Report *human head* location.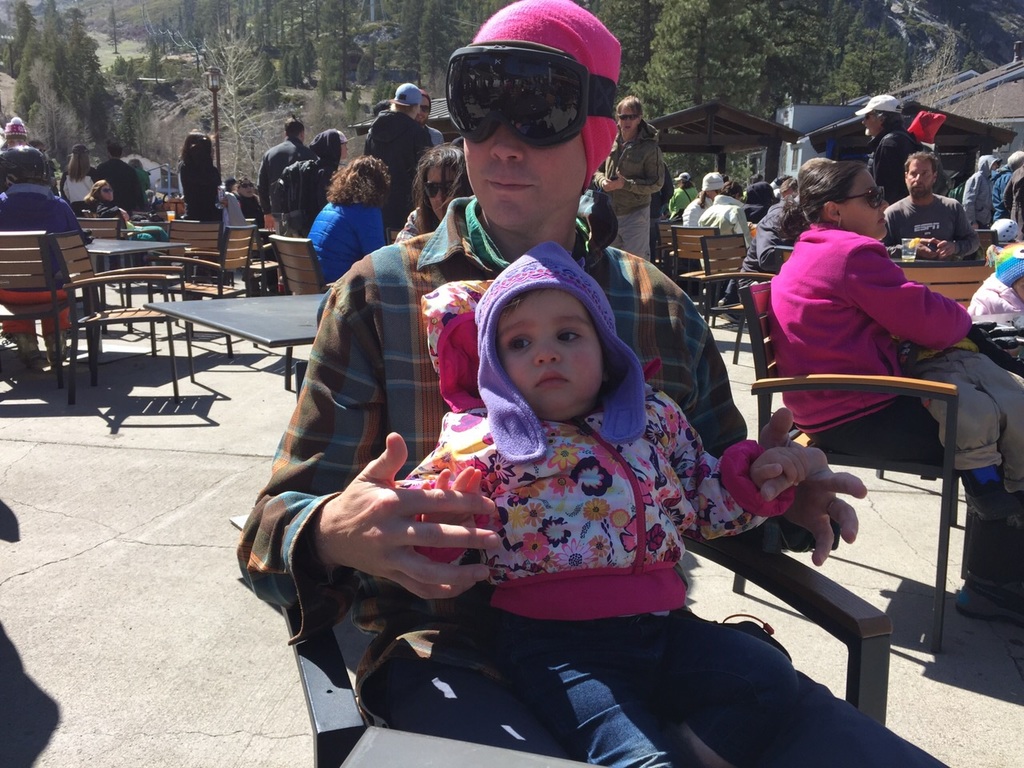
Report: [left=413, top=94, right=434, bottom=117].
